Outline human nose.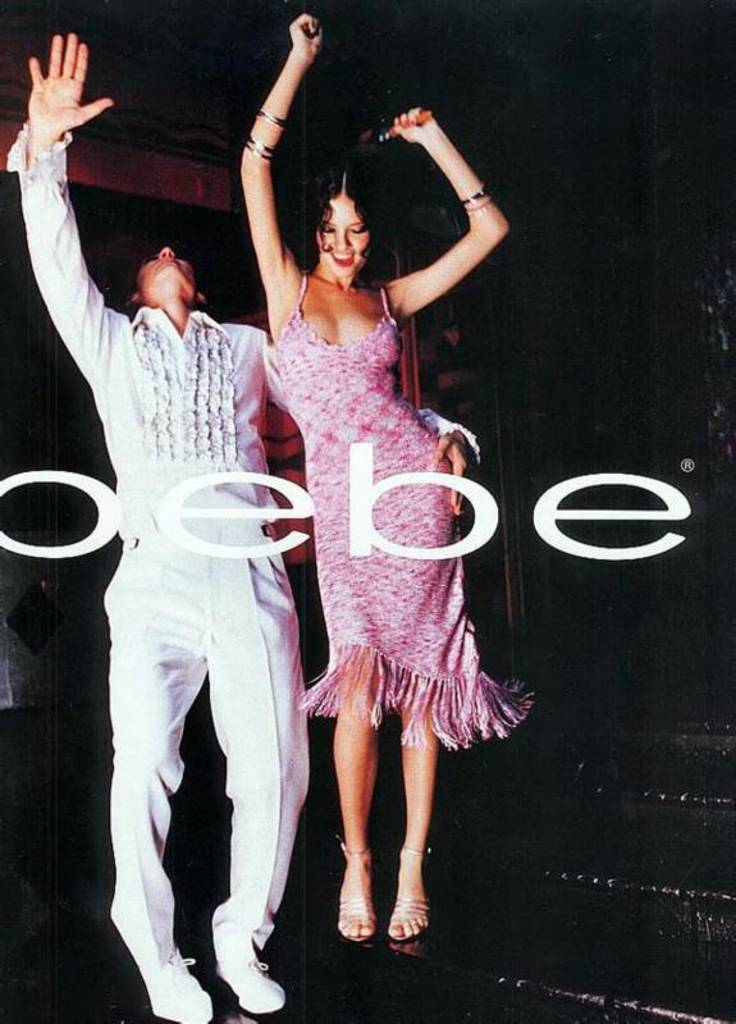
Outline: bbox(330, 228, 355, 251).
